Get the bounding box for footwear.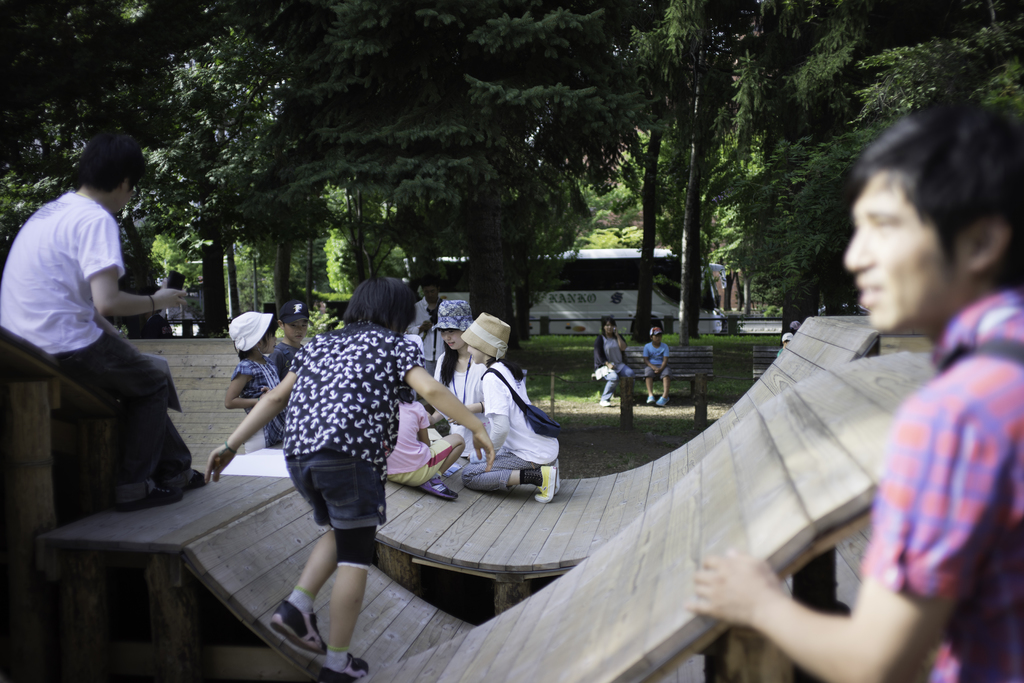
box(417, 470, 456, 499).
